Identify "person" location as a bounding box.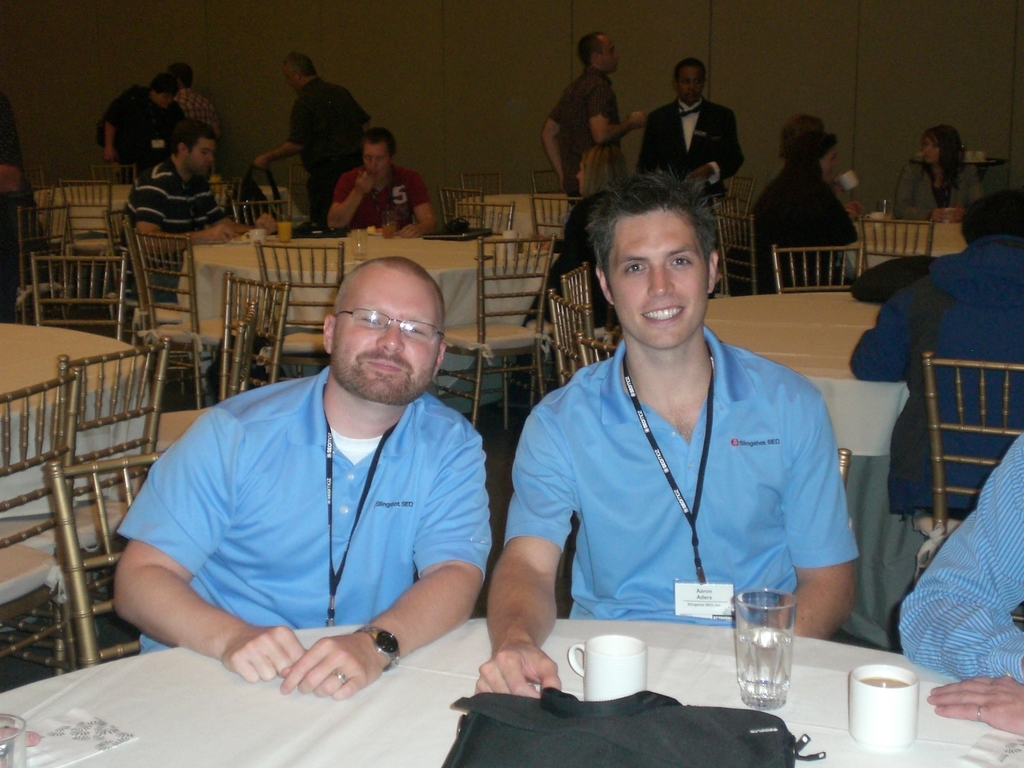
region(544, 147, 644, 294).
